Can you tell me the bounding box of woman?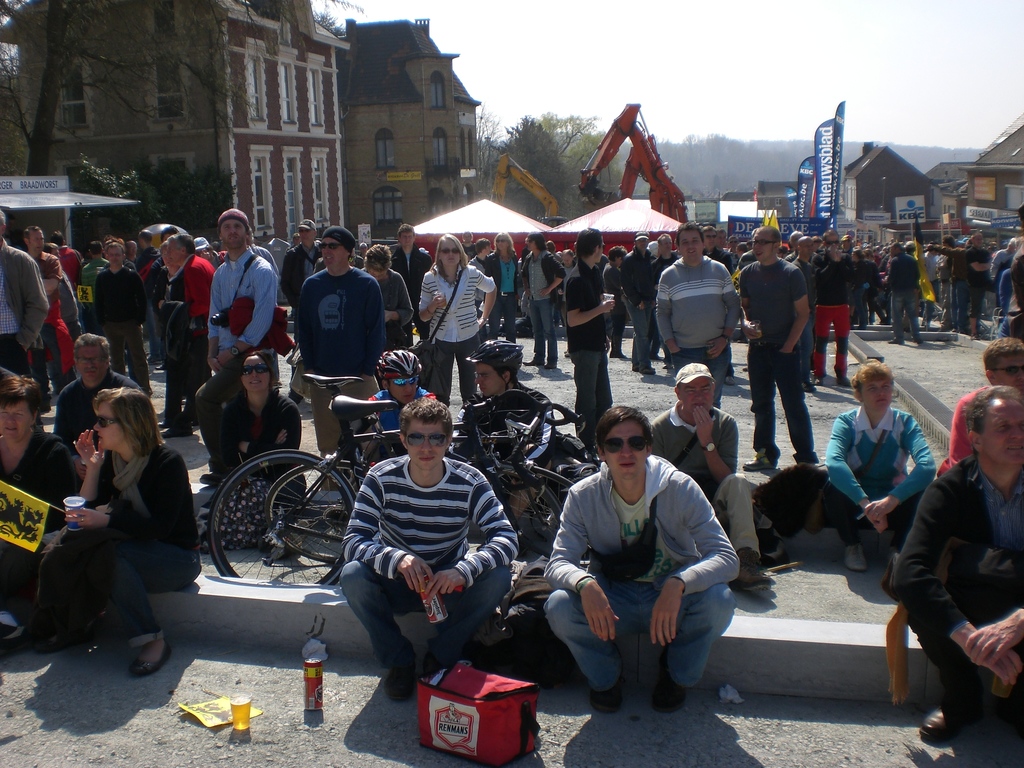
{"x1": 416, "y1": 232, "x2": 499, "y2": 410}.
